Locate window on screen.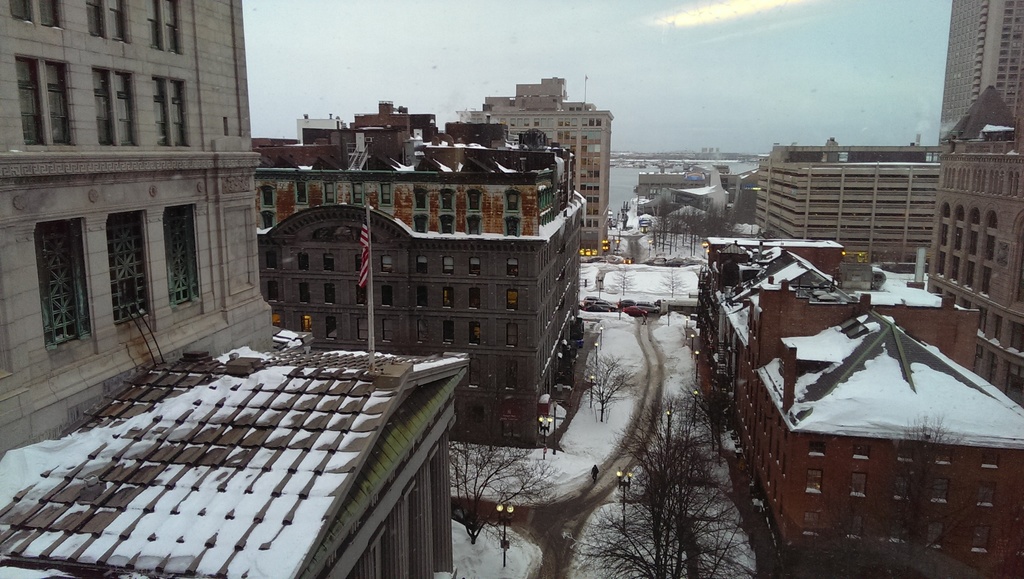
On screen at detection(414, 286, 430, 308).
